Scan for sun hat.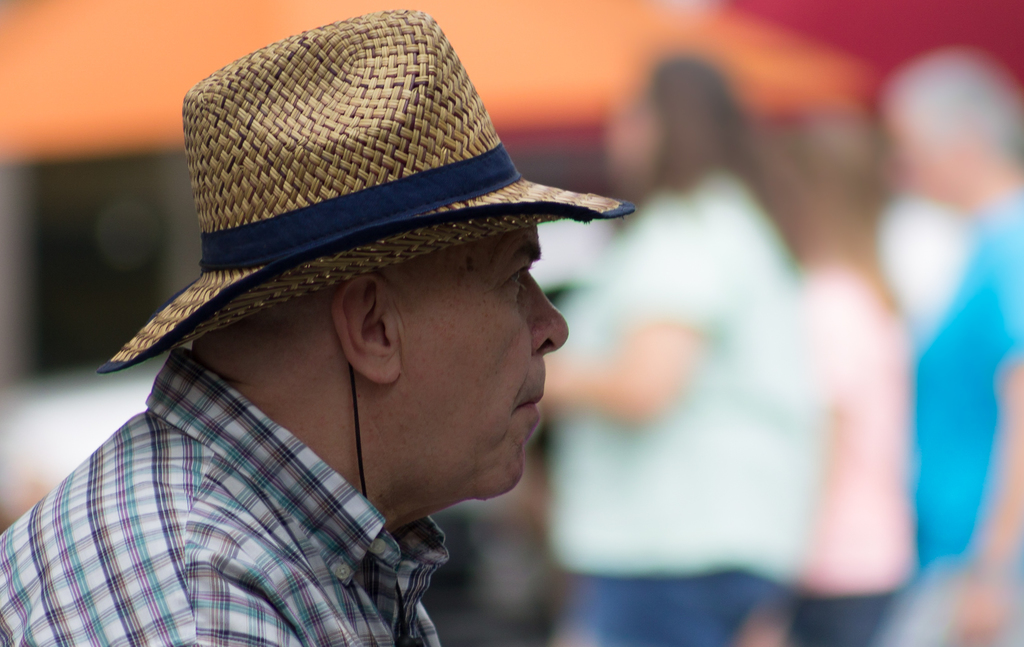
Scan result: BBox(95, 6, 640, 501).
